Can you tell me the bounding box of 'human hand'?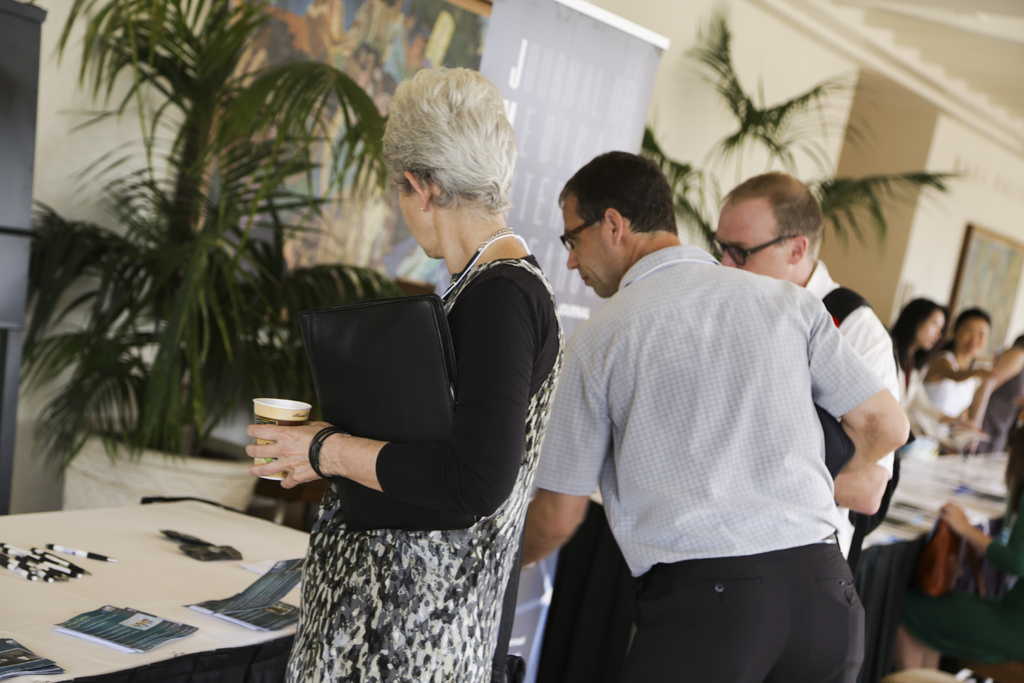
{"left": 936, "top": 502, "right": 975, "bottom": 537}.
